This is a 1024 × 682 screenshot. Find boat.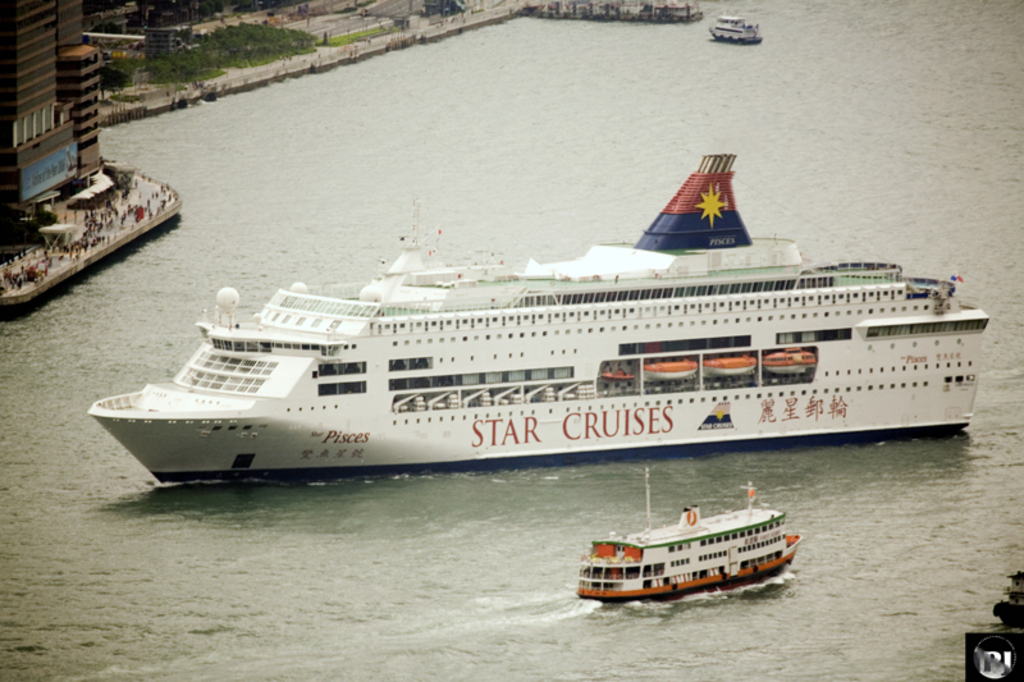
Bounding box: bbox=[77, 150, 989, 502].
